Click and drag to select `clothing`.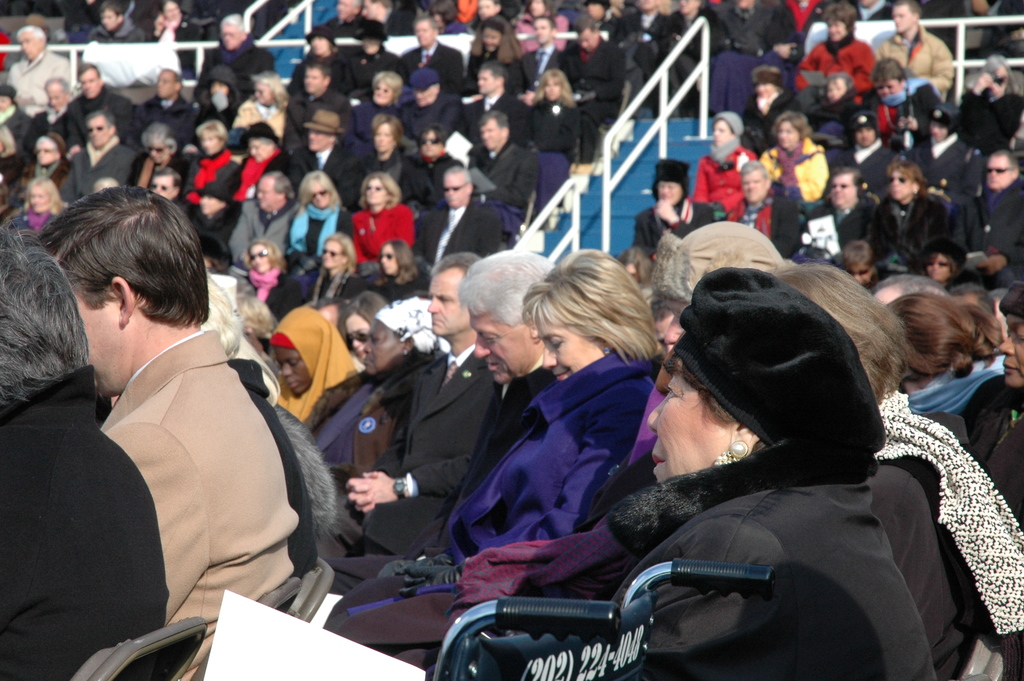
Selection: 902,132,975,188.
